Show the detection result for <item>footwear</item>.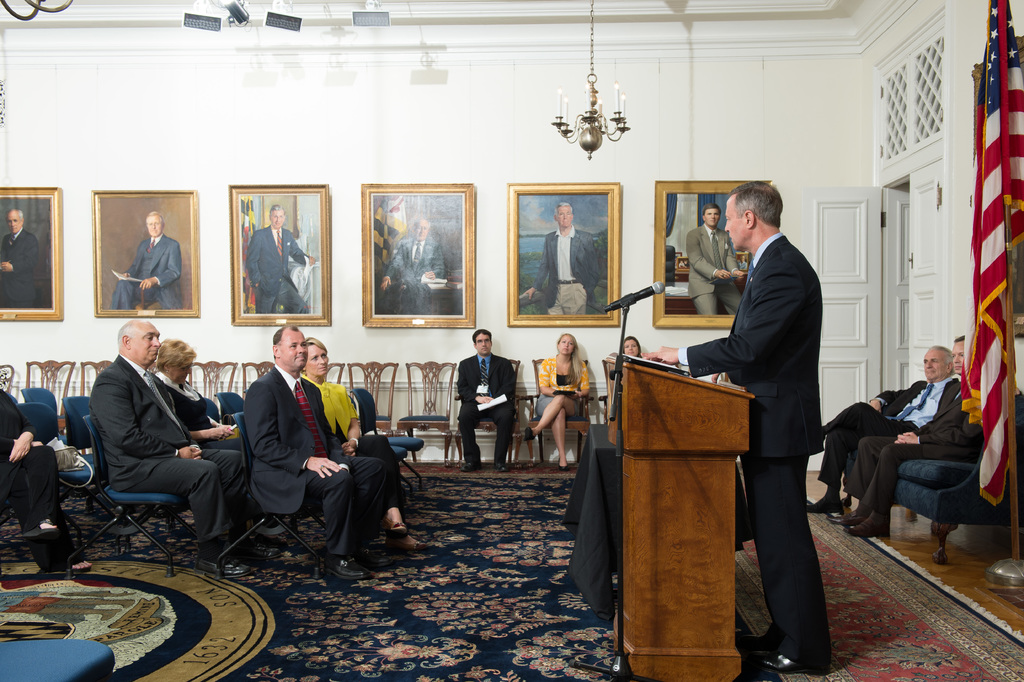
box(544, 564, 579, 594).
